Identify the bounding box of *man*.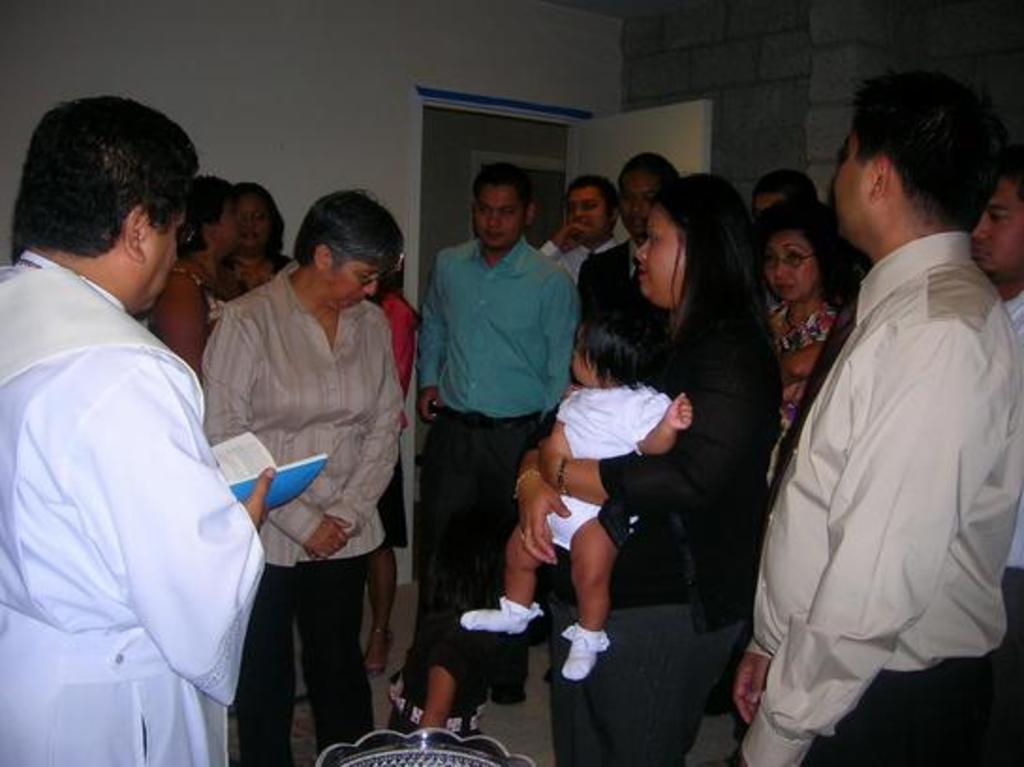
[x1=579, y1=149, x2=686, y2=320].
